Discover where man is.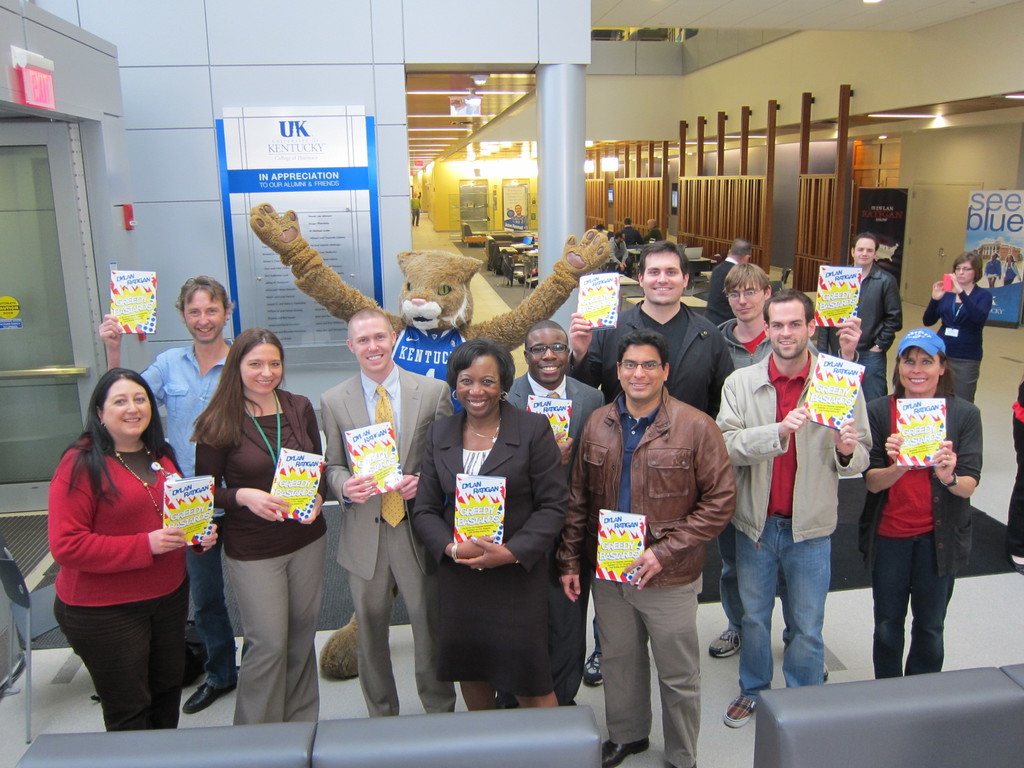
Discovered at (561,246,731,682).
